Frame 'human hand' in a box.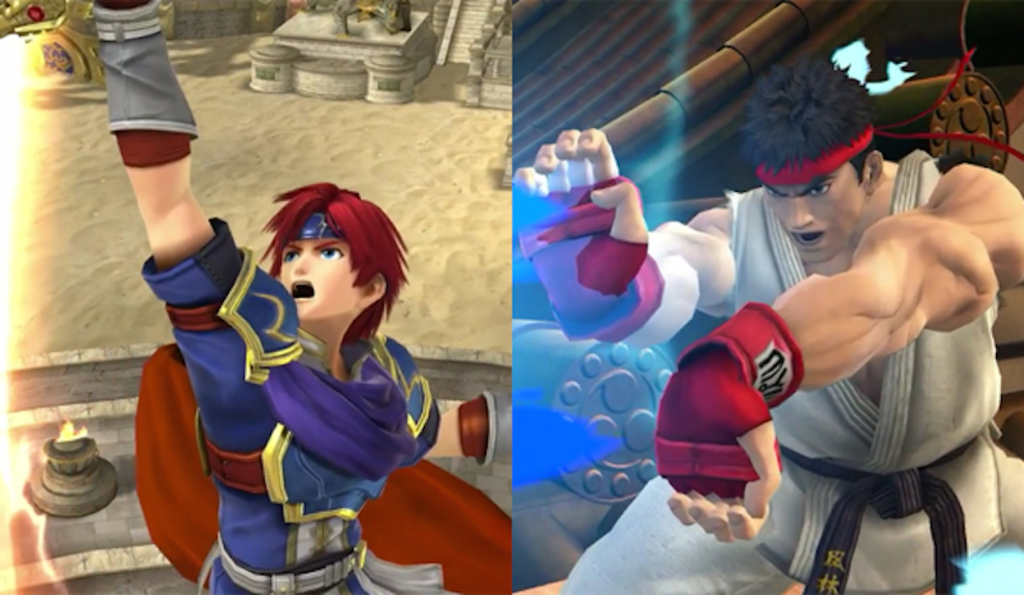
crop(512, 128, 649, 335).
